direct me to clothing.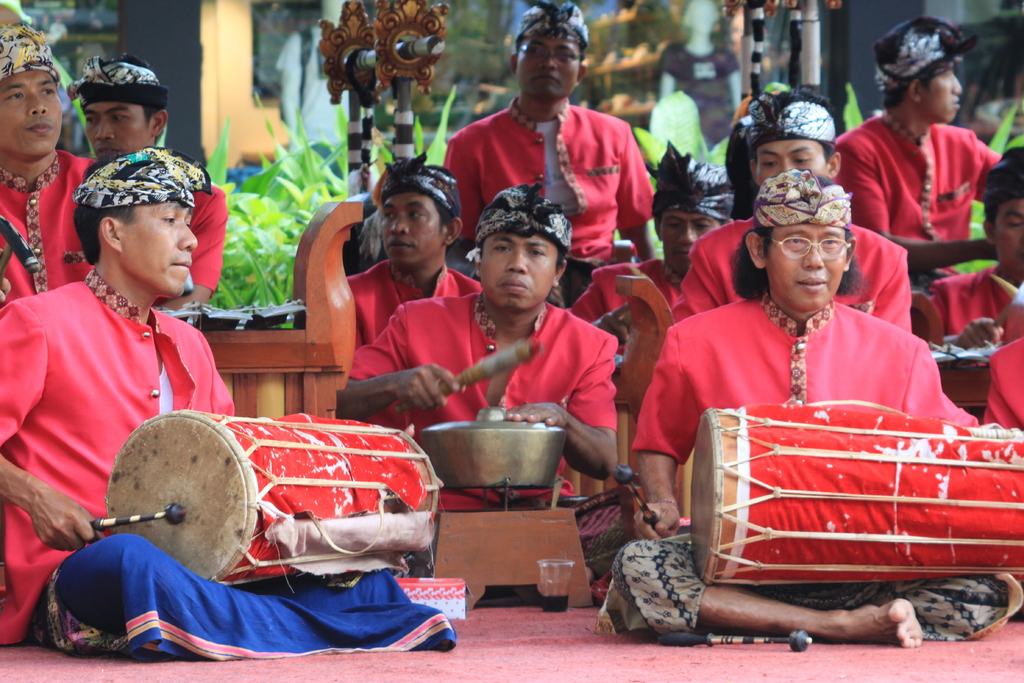
Direction: region(665, 204, 910, 342).
